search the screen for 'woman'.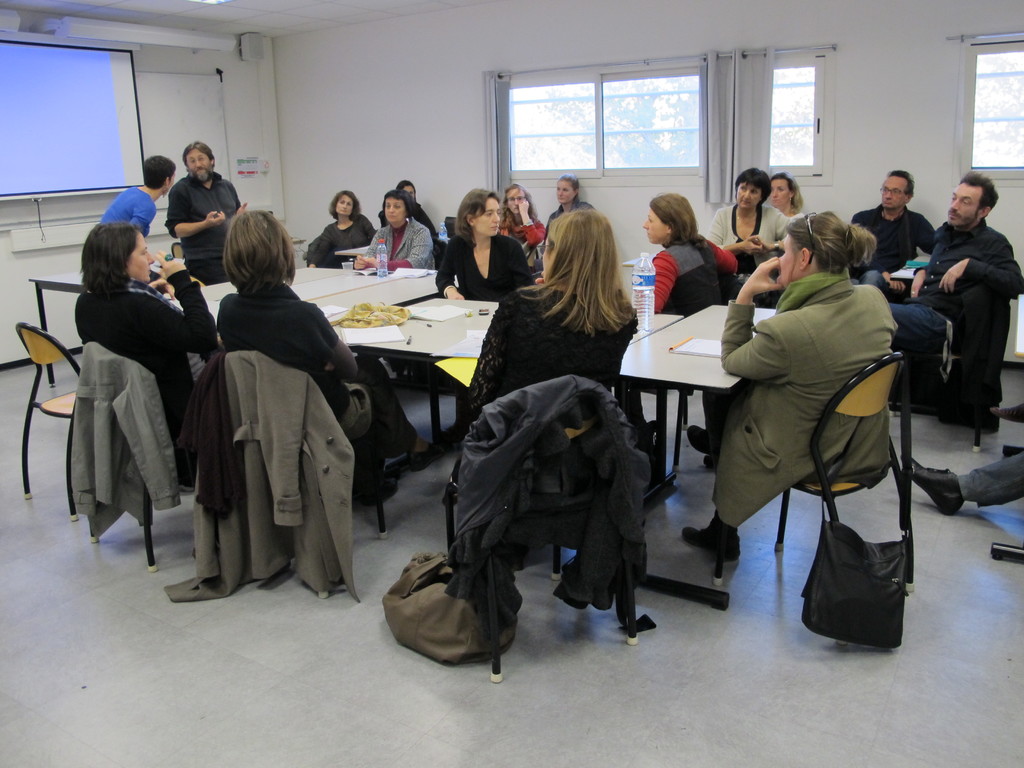
Found at locate(699, 162, 804, 266).
